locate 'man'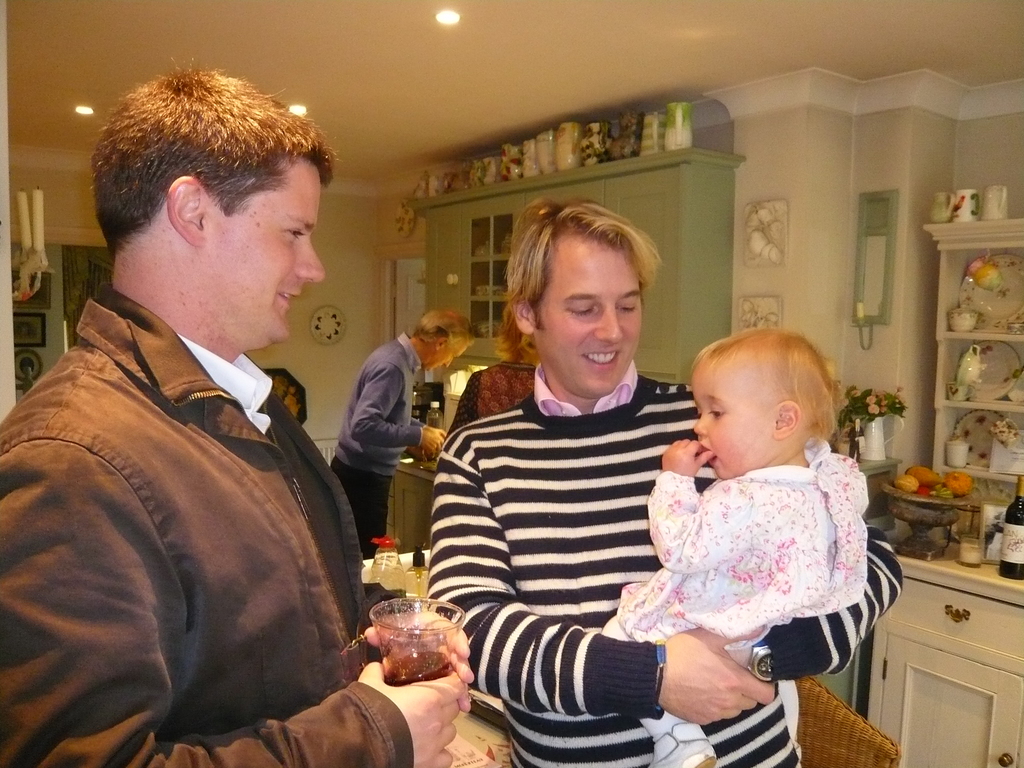
x1=334, y1=307, x2=467, y2=558
